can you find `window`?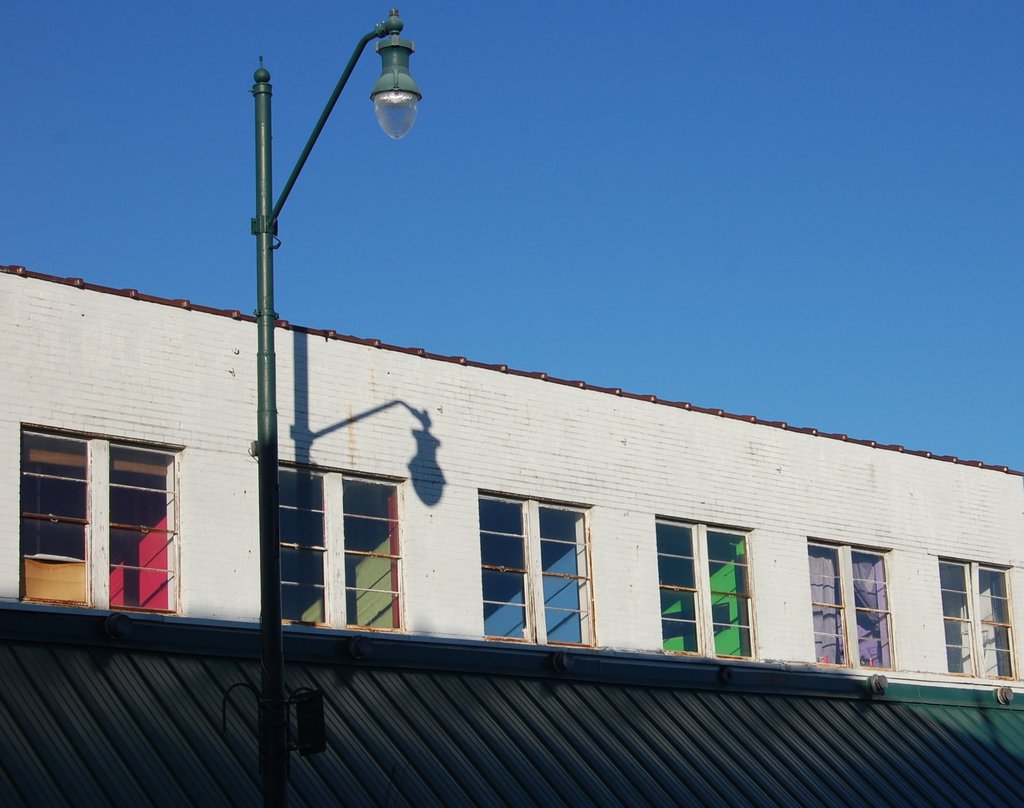
Yes, bounding box: left=261, top=451, right=417, bottom=642.
